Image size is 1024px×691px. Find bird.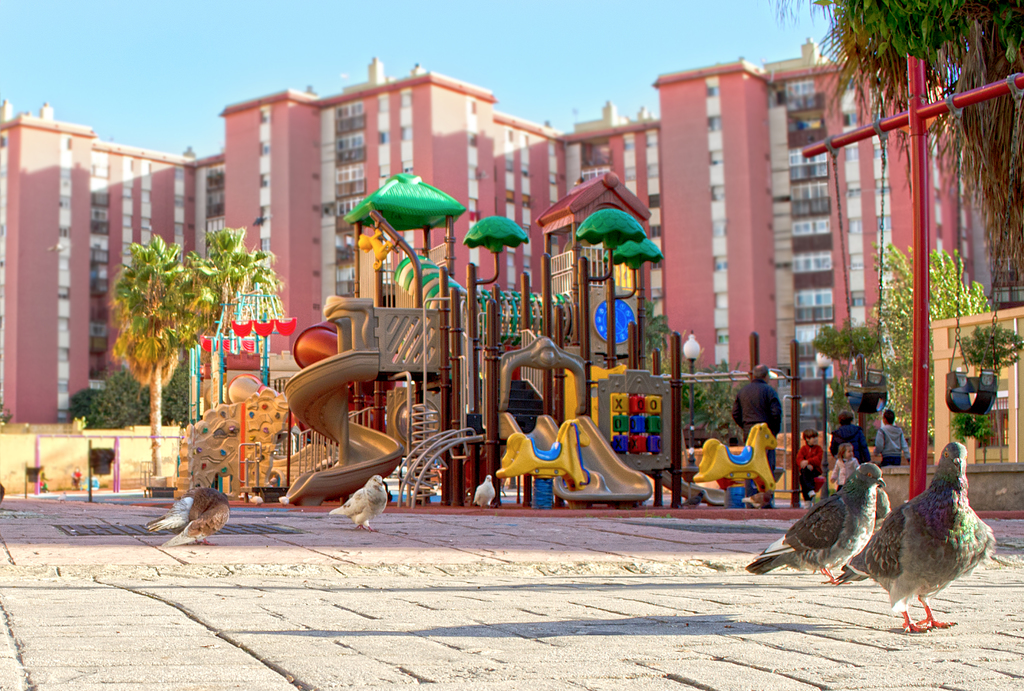
x1=742 y1=491 x2=776 y2=508.
